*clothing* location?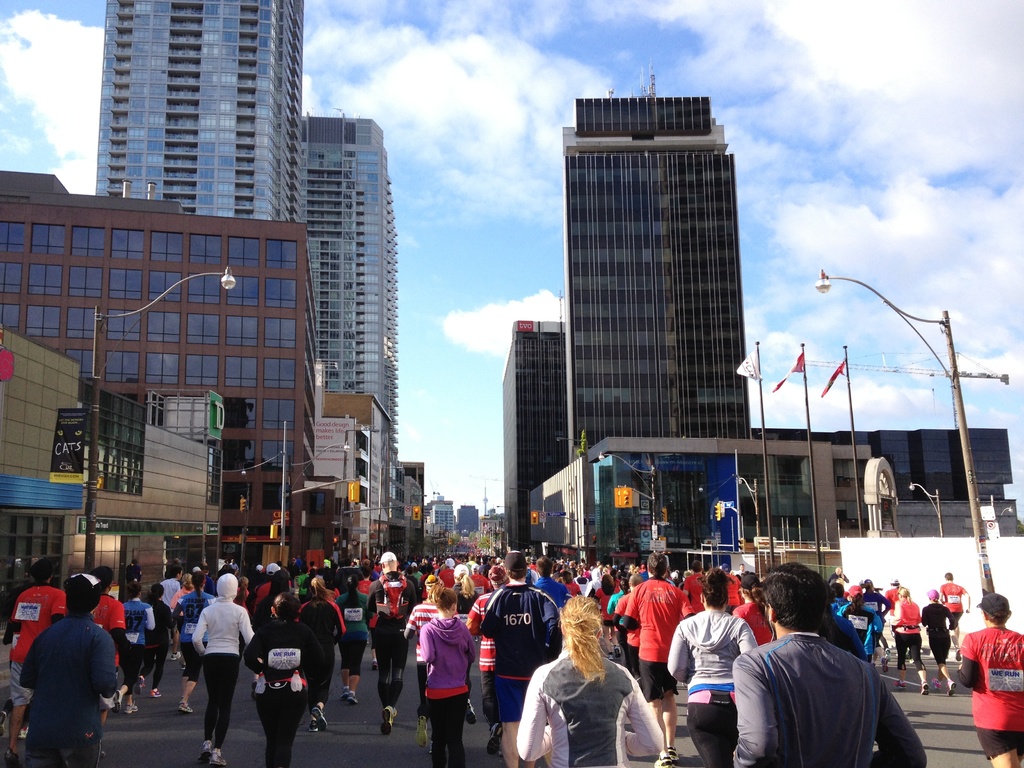
bbox=[139, 602, 170, 681]
